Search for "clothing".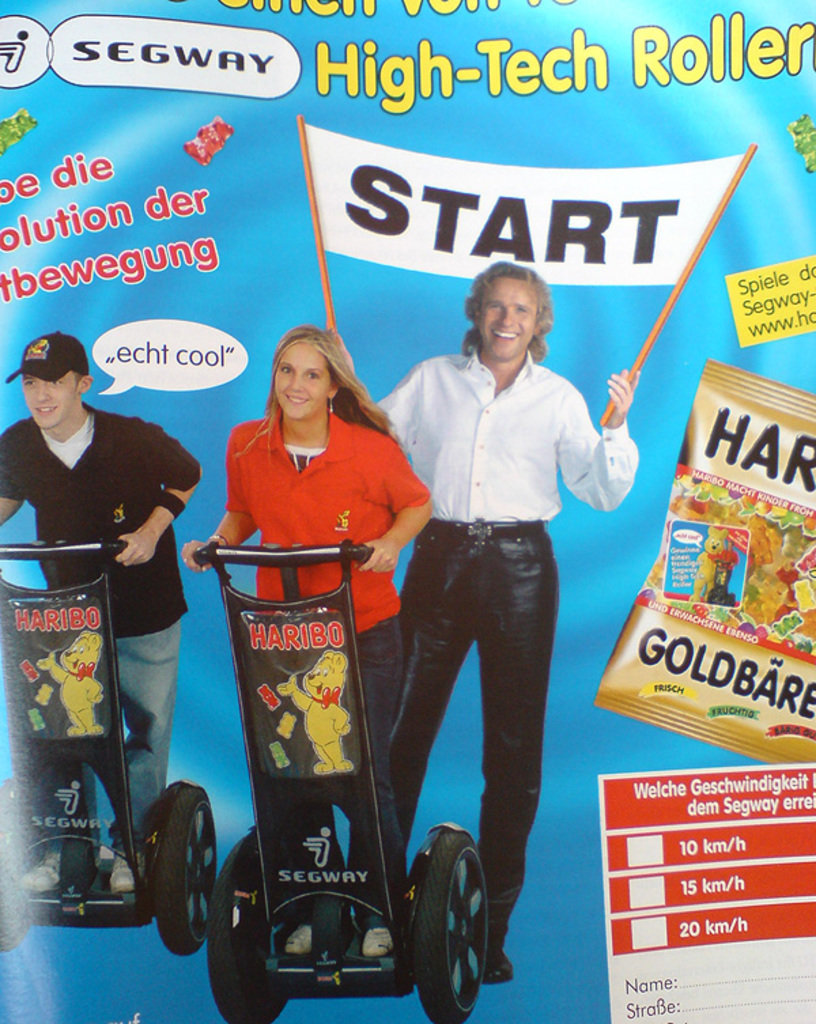
Found at x1=381 y1=277 x2=622 y2=857.
